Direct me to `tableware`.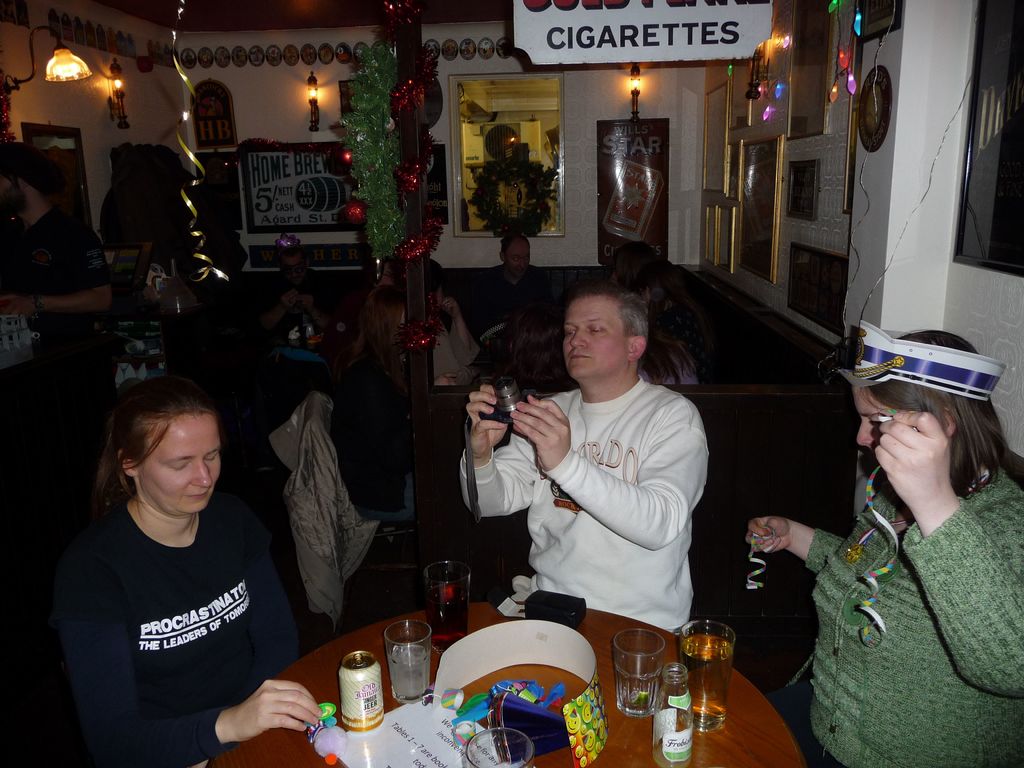
Direction: 675,617,737,735.
